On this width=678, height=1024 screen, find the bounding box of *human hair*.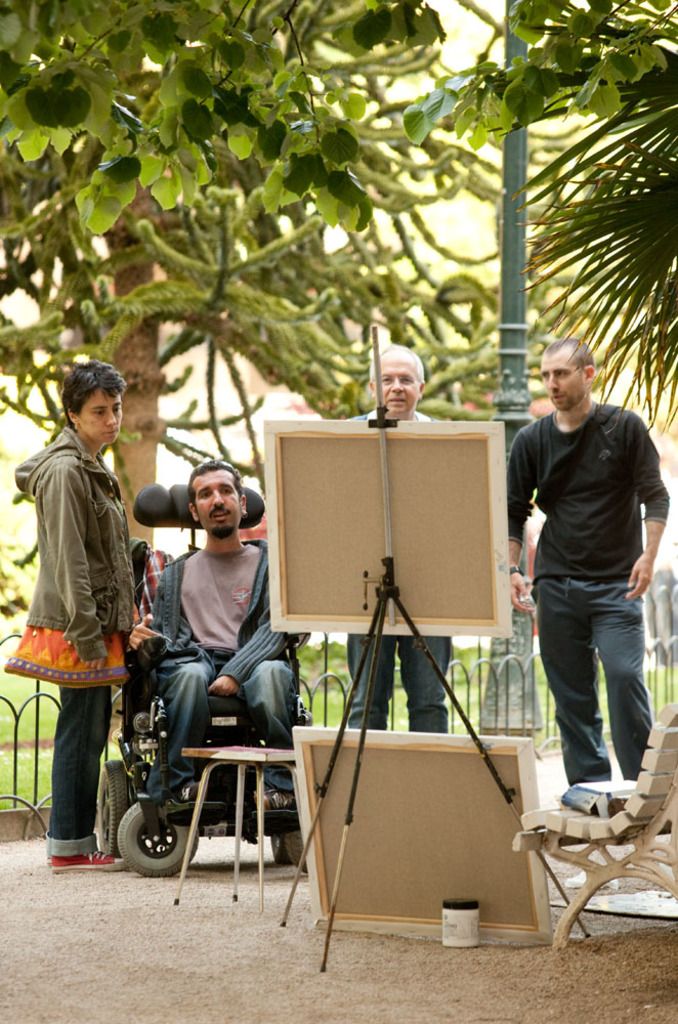
Bounding box: {"left": 541, "top": 338, "right": 594, "bottom": 377}.
